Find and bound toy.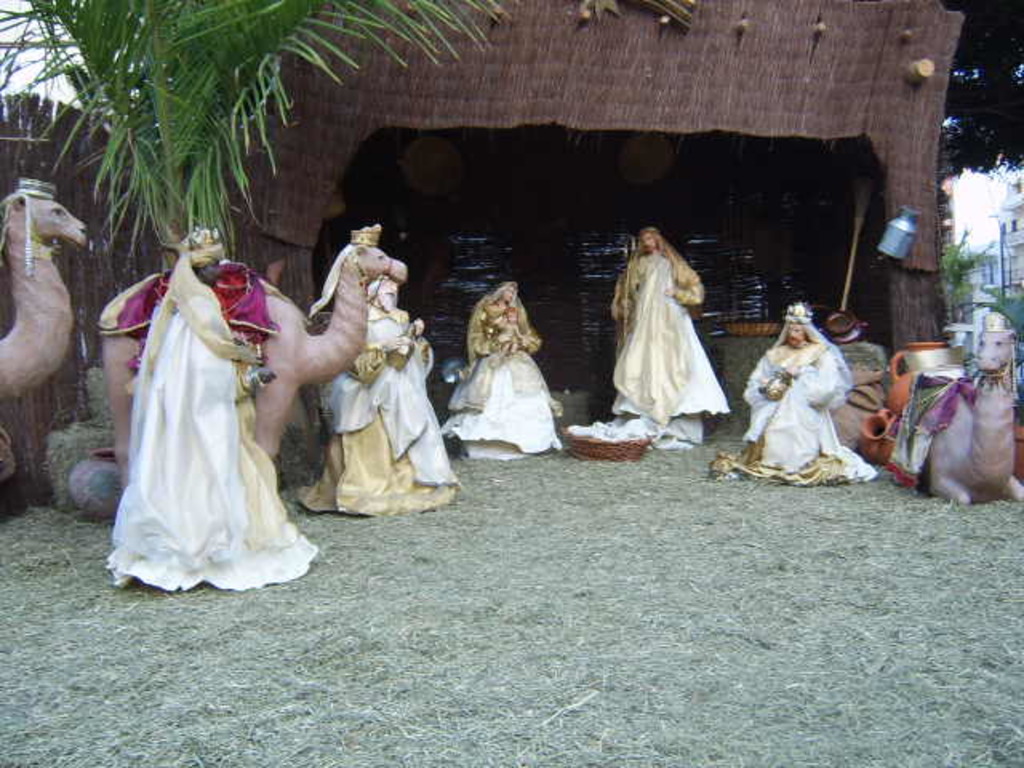
Bound: <bbox>747, 298, 875, 488</bbox>.
